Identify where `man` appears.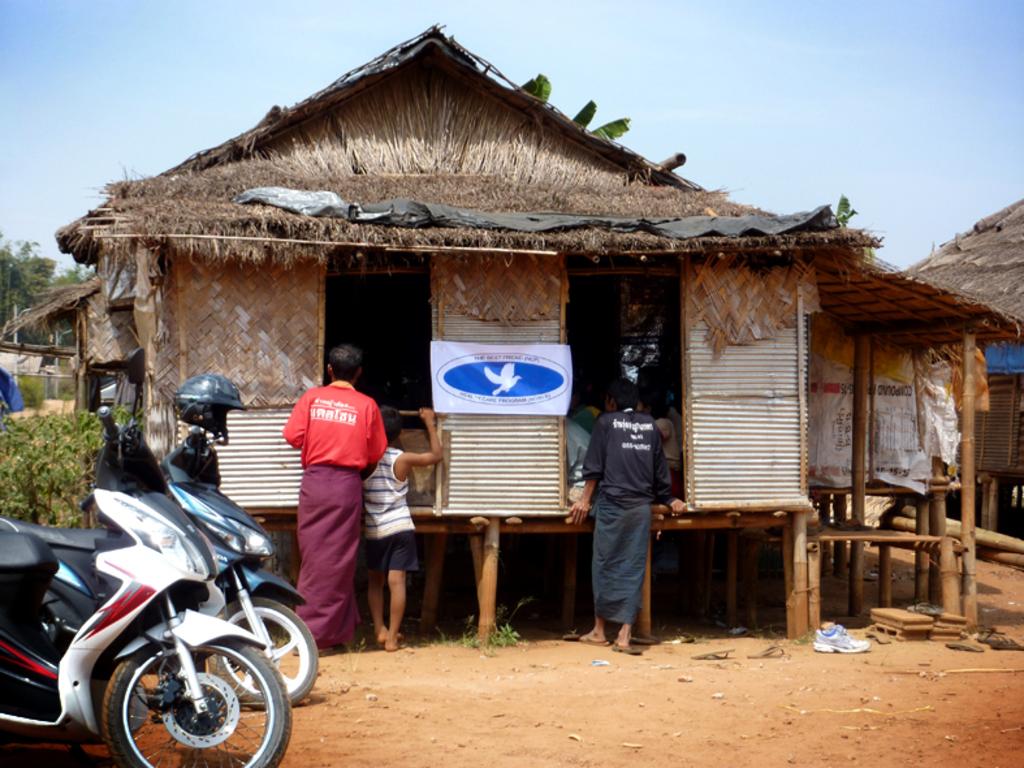
Appears at bbox=[345, 432, 424, 577].
